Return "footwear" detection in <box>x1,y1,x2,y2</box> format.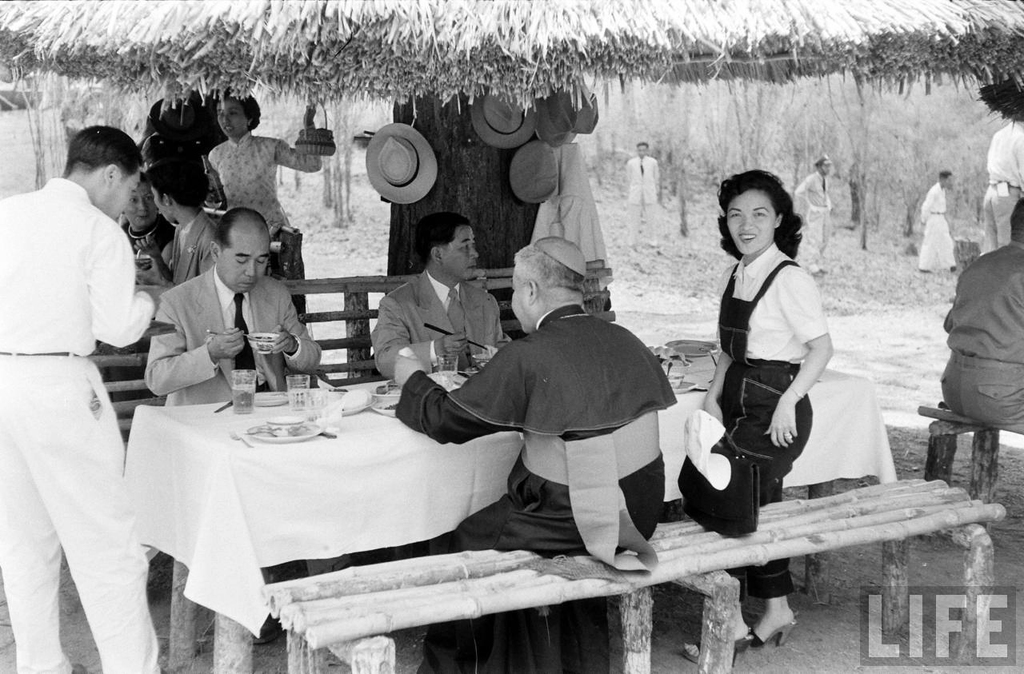
<box>744,621,796,649</box>.
